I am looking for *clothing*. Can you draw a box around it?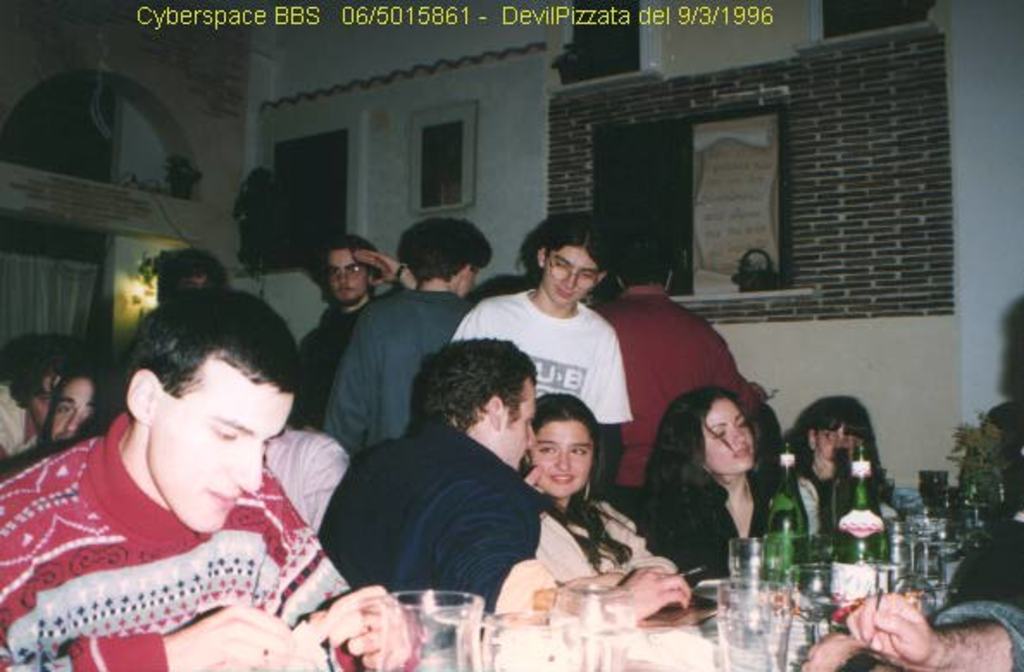
Sure, the bounding box is rect(643, 477, 776, 607).
